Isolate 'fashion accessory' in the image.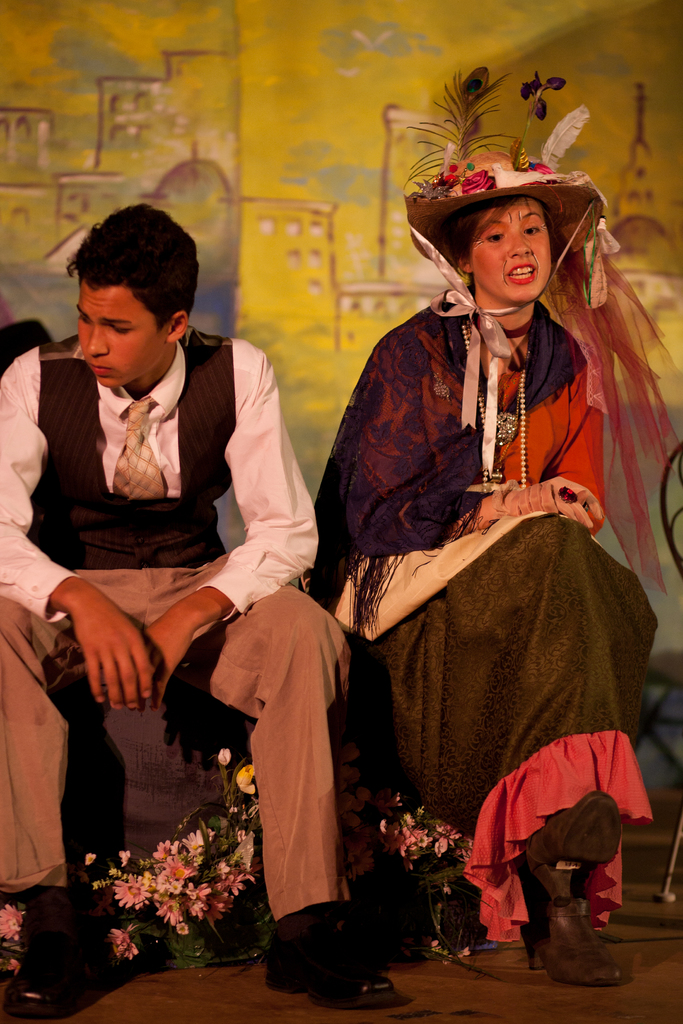
Isolated region: [x1=402, y1=67, x2=626, y2=483].
